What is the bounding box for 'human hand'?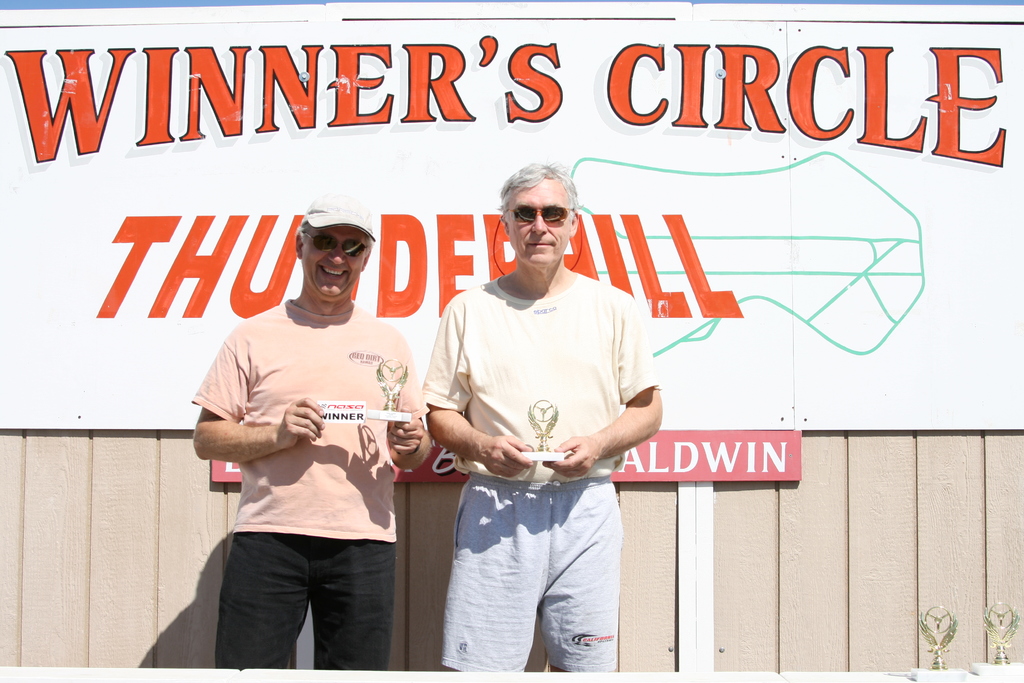
left=385, top=404, right=424, bottom=457.
